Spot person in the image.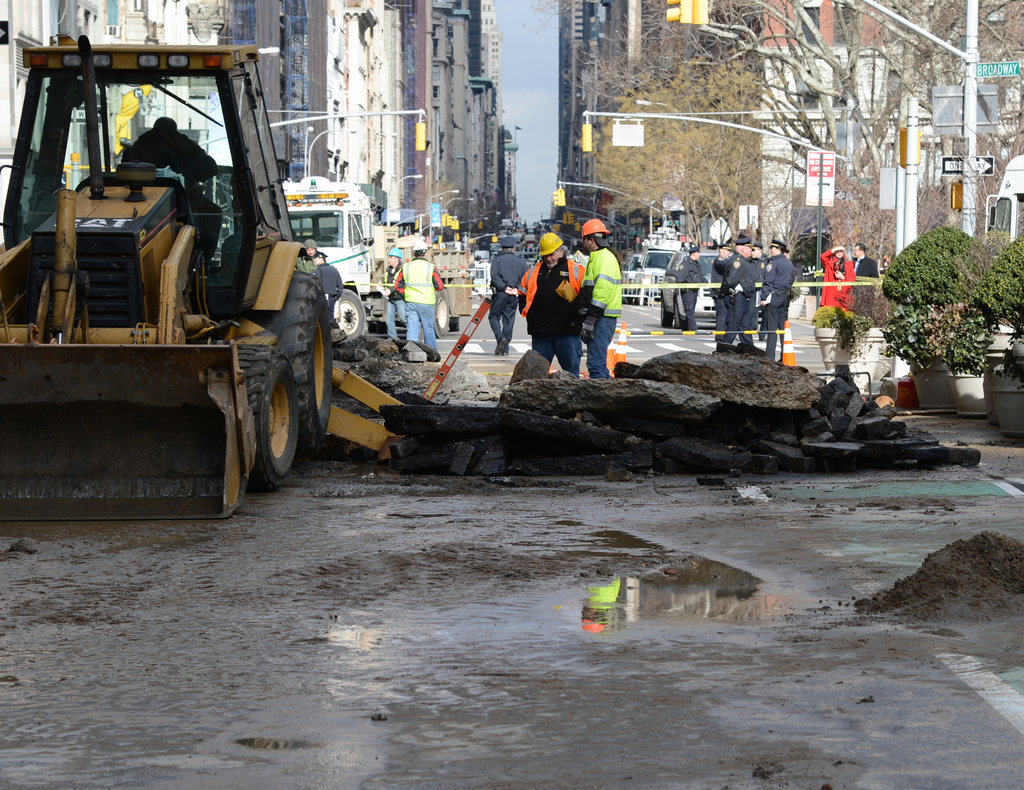
person found at (left=396, top=240, right=445, bottom=362).
